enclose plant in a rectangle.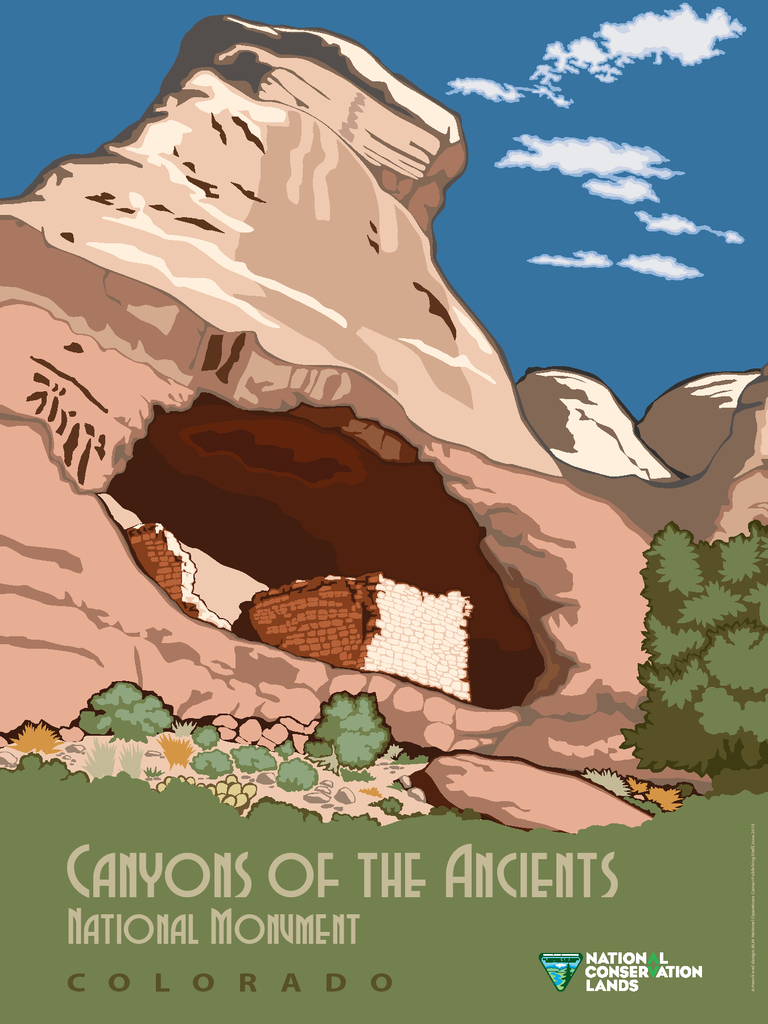
region(309, 678, 400, 776).
